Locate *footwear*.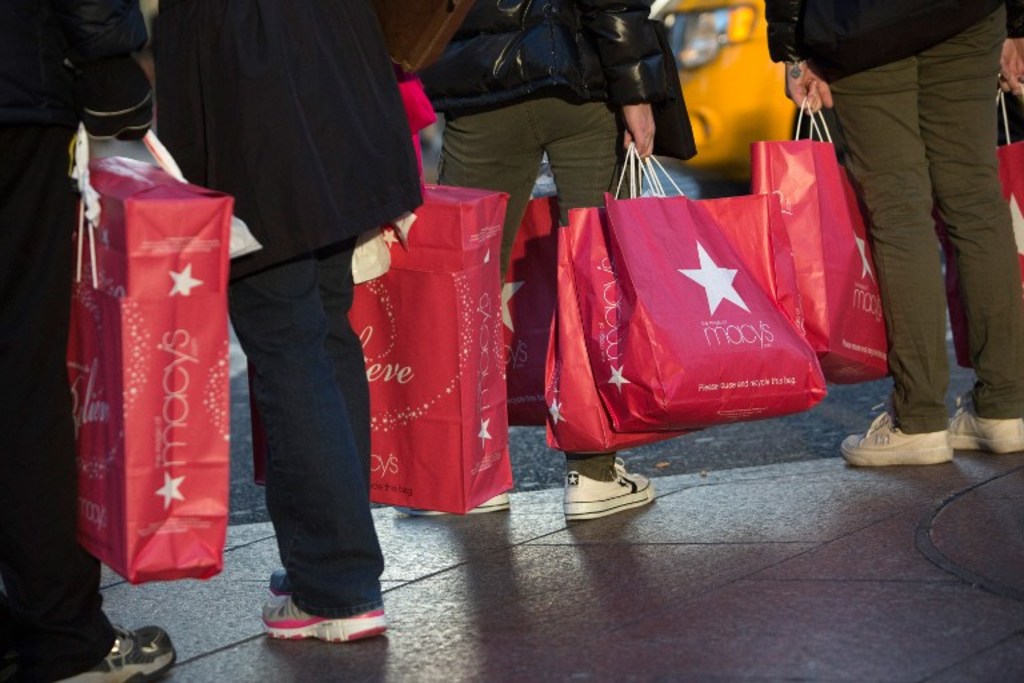
Bounding box: 839:404:957:466.
